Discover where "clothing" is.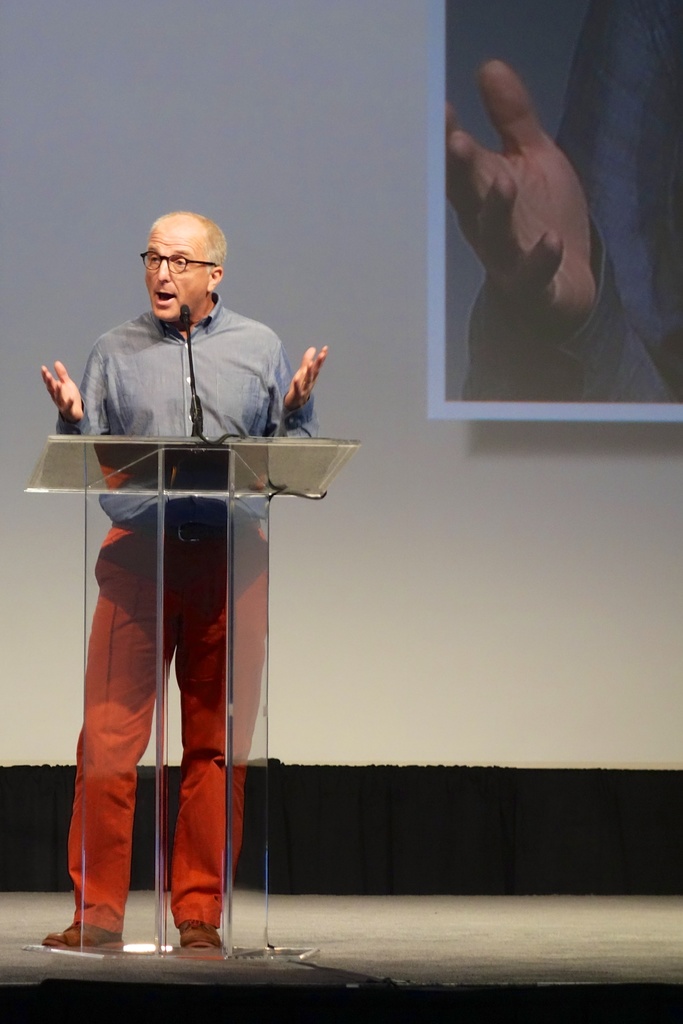
Discovered at 64, 534, 269, 935.
